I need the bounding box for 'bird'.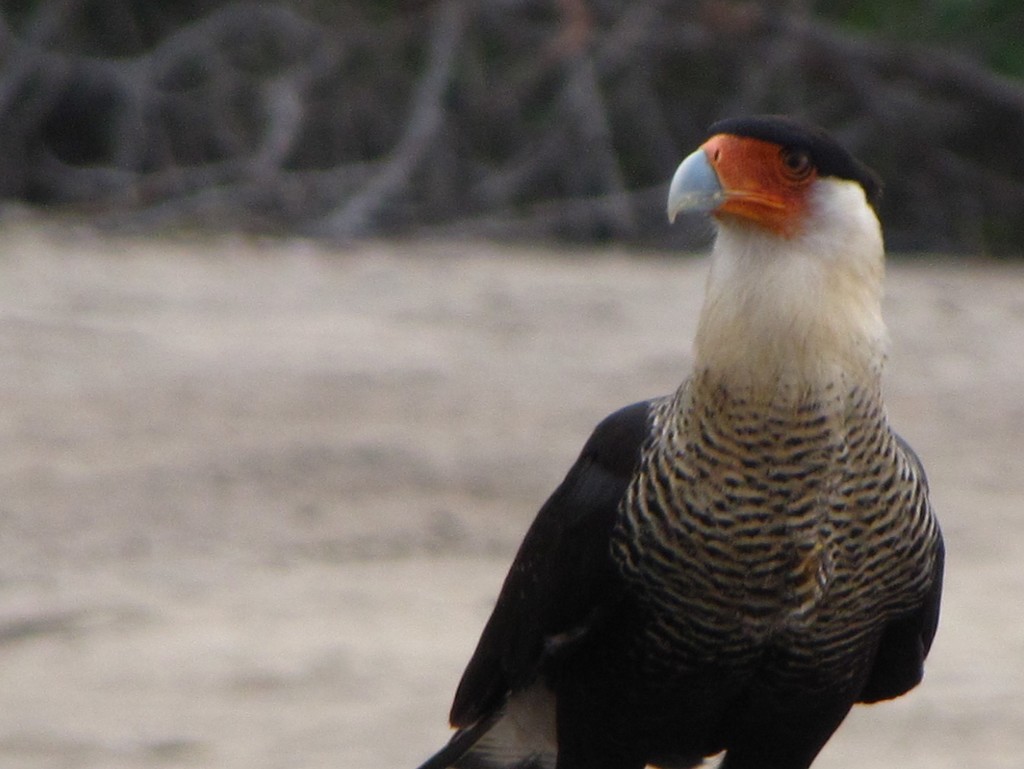
Here it is: bbox(438, 134, 950, 768).
